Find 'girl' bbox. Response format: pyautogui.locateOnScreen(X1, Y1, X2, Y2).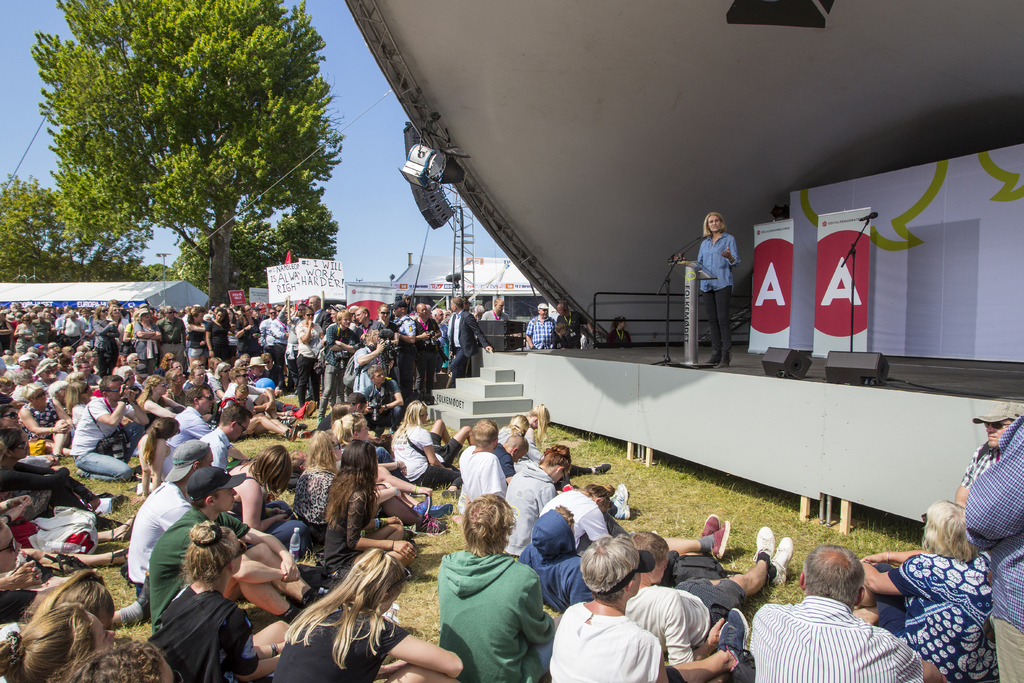
pyautogui.locateOnScreen(443, 494, 553, 682).
